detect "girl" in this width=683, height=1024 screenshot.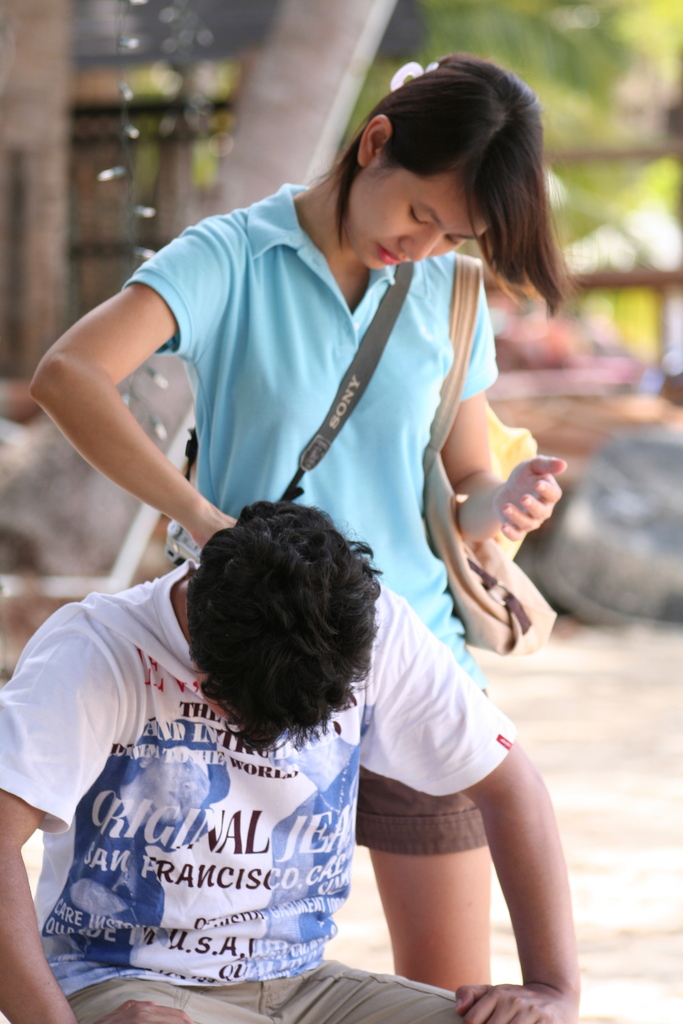
Detection: 24:49:559:993.
